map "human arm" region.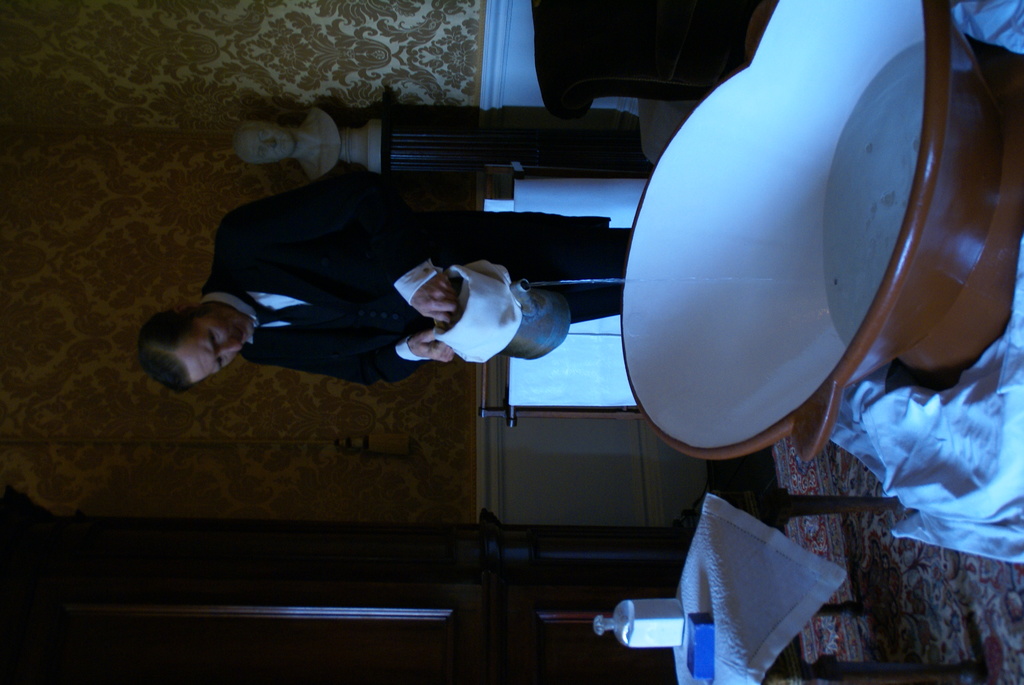
Mapped to x1=236, y1=157, x2=454, y2=326.
